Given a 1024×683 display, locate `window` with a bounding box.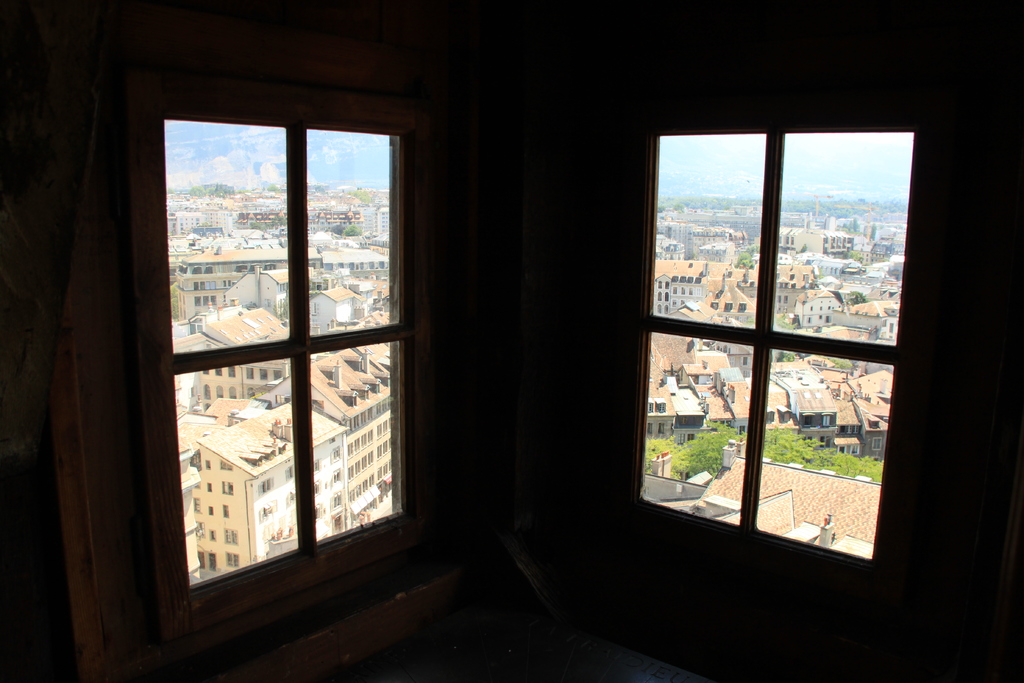
Located: select_region(646, 397, 667, 415).
